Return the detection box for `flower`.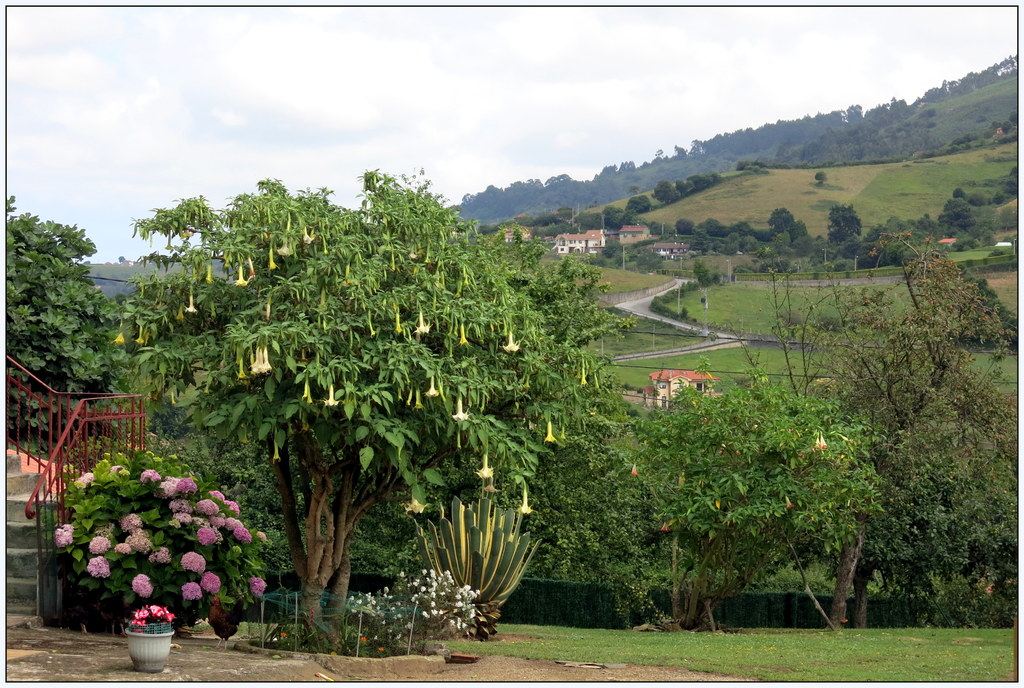
{"left": 546, "top": 419, "right": 555, "bottom": 445}.
